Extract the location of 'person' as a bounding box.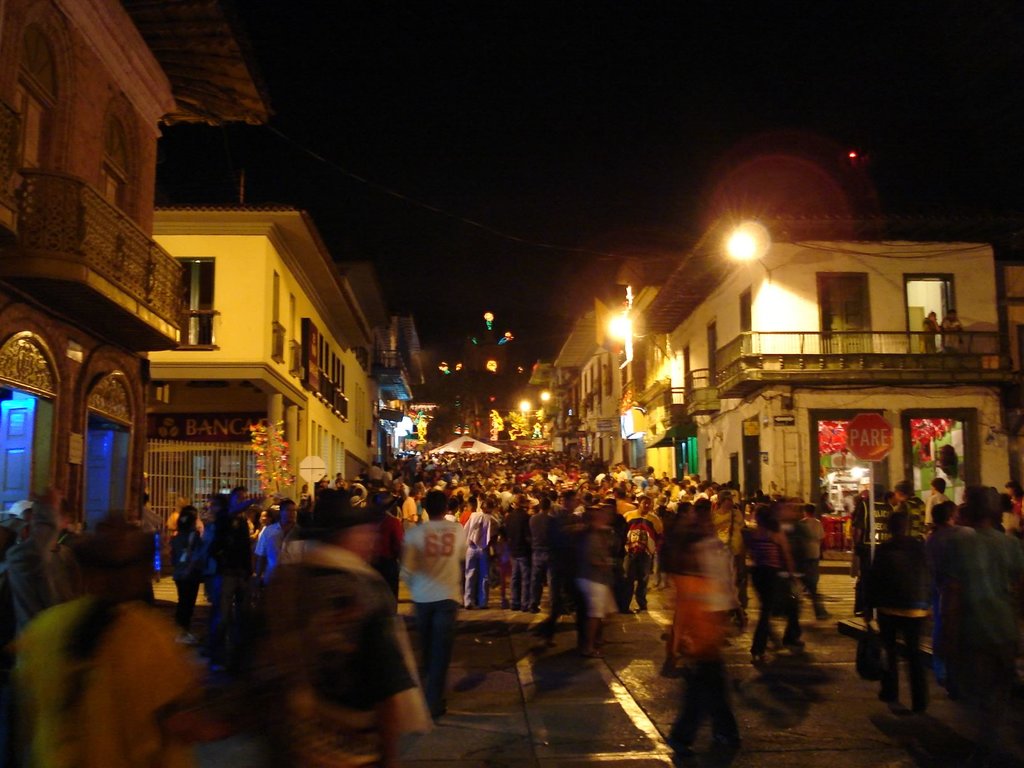
[left=860, top=508, right=935, bottom=725].
